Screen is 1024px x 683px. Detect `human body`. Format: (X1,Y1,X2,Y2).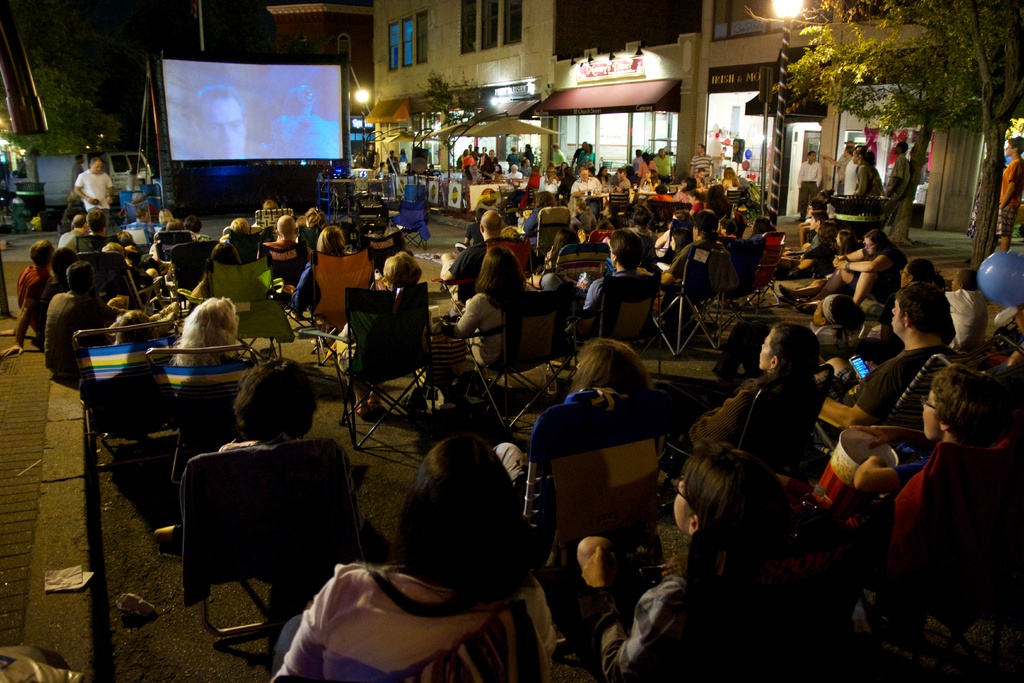
(574,145,596,167).
